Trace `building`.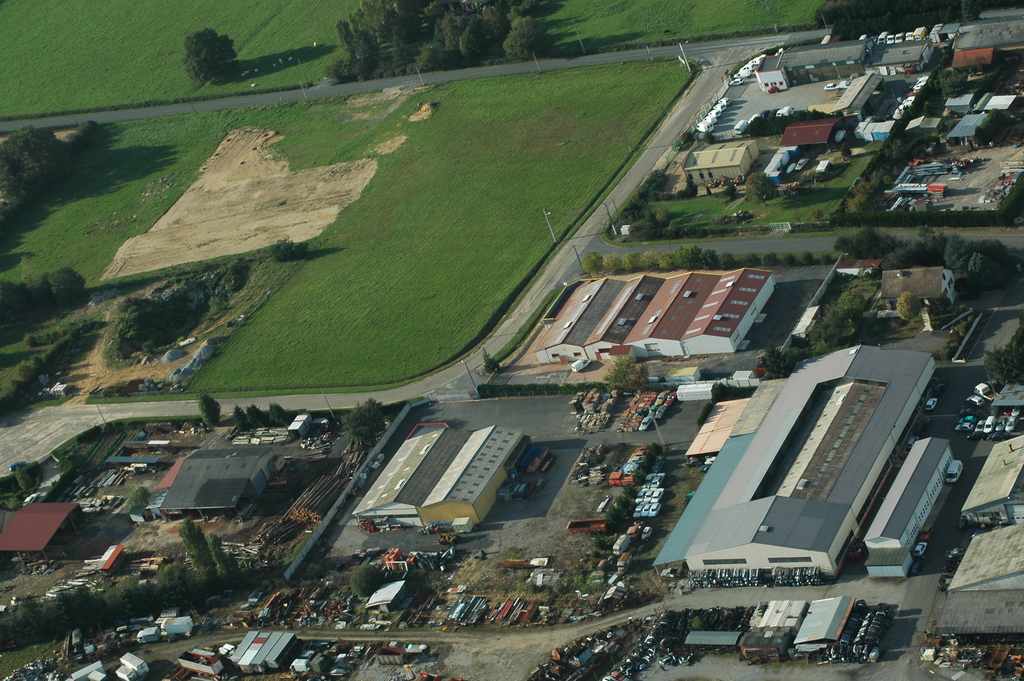
Traced to bbox=[781, 111, 842, 151].
